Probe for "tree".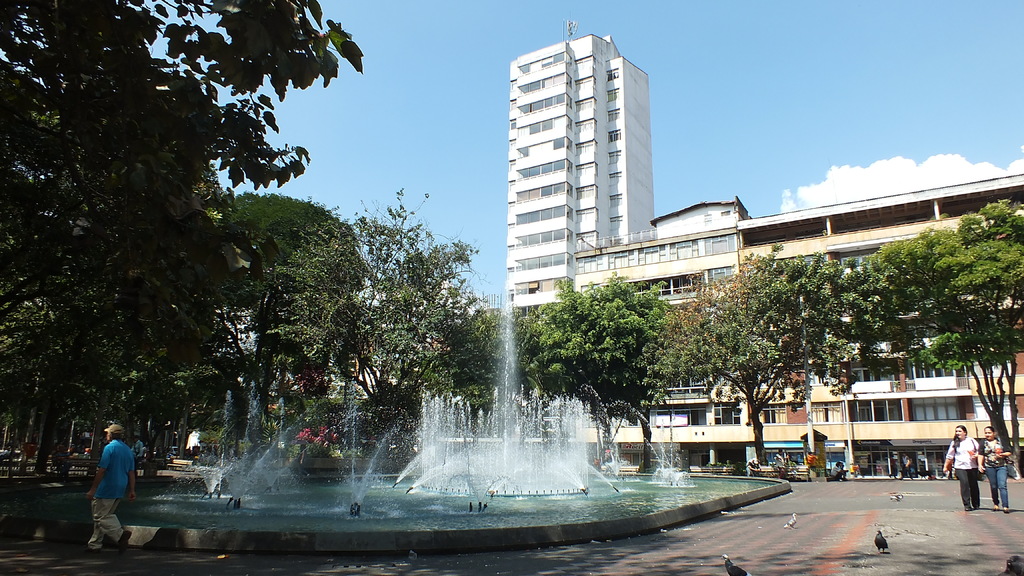
Probe result: box=[509, 283, 675, 474].
